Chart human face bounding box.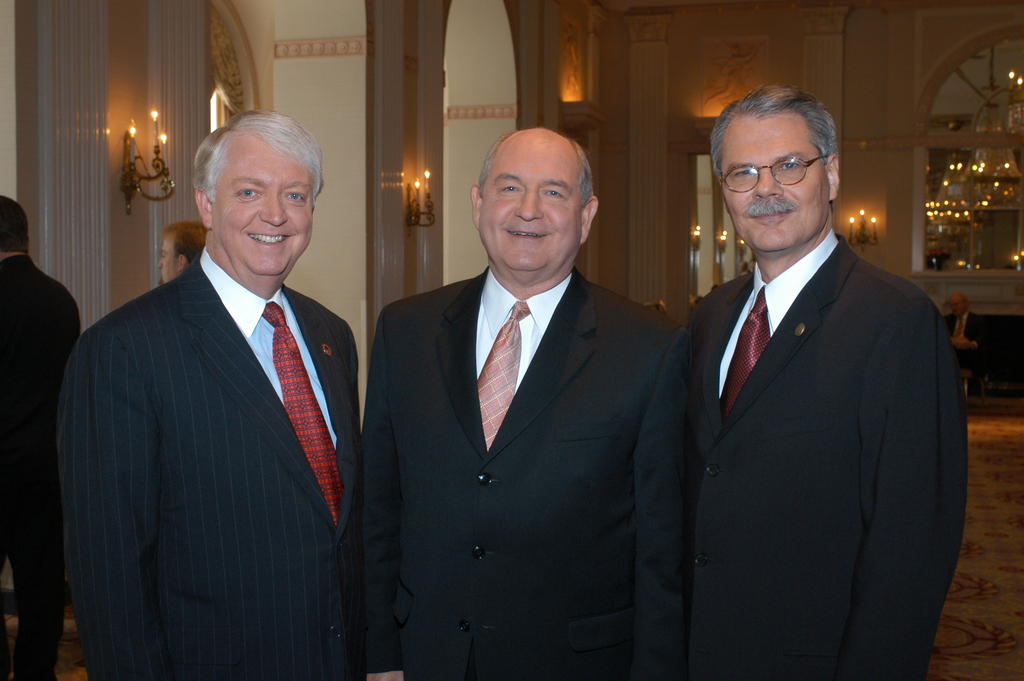
Charted: [x1=158, y1=231, x2=178, y2=284].
